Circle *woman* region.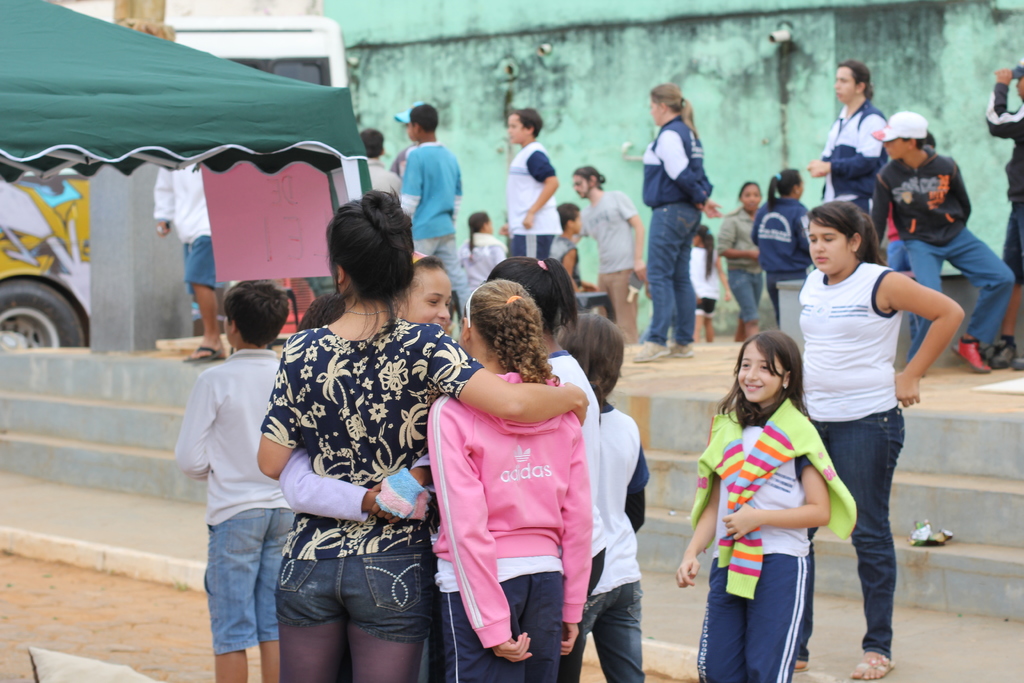
Region: BBox(257, 186, 590, 682).
